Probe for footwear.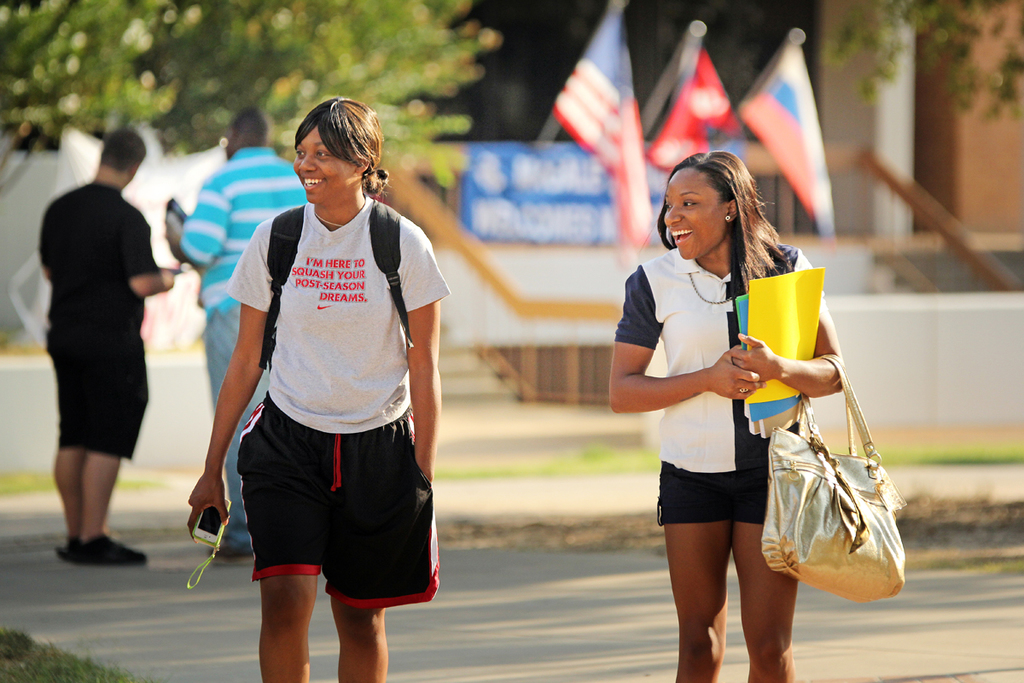
Probe result: 54,515,127,578.
